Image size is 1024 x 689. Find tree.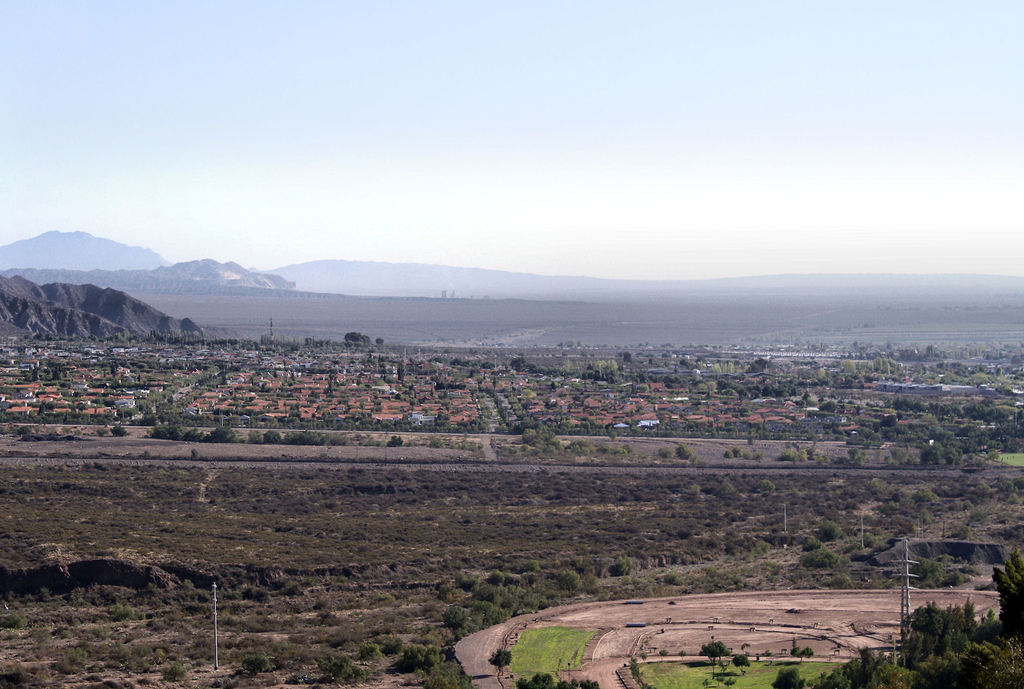
984:544:1023:652.
